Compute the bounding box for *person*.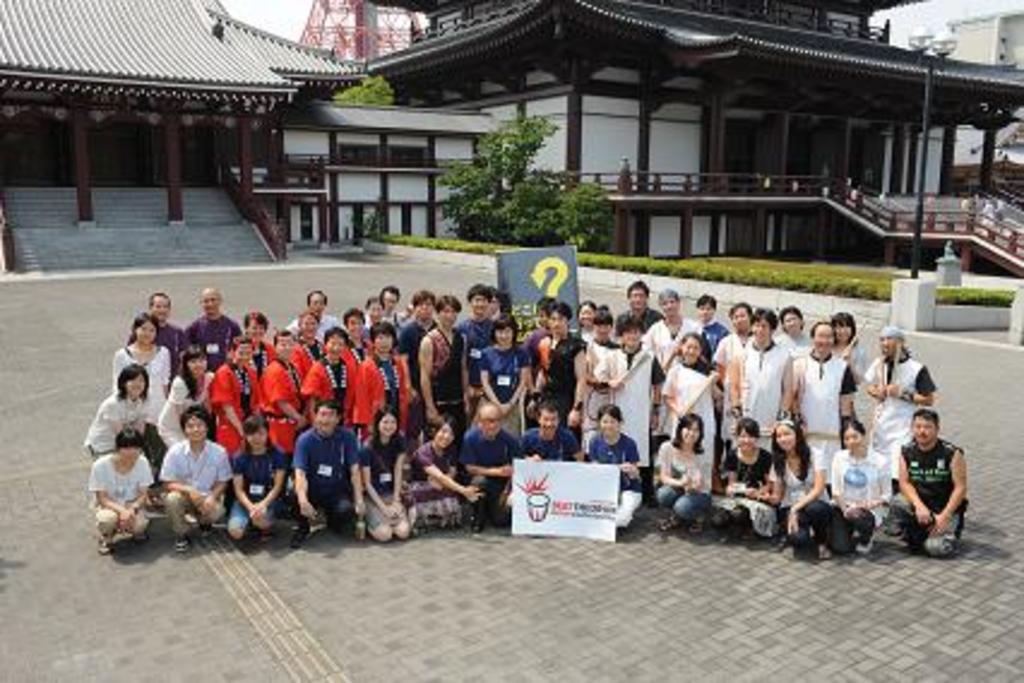
Rect(293, 308, 327, 385).
